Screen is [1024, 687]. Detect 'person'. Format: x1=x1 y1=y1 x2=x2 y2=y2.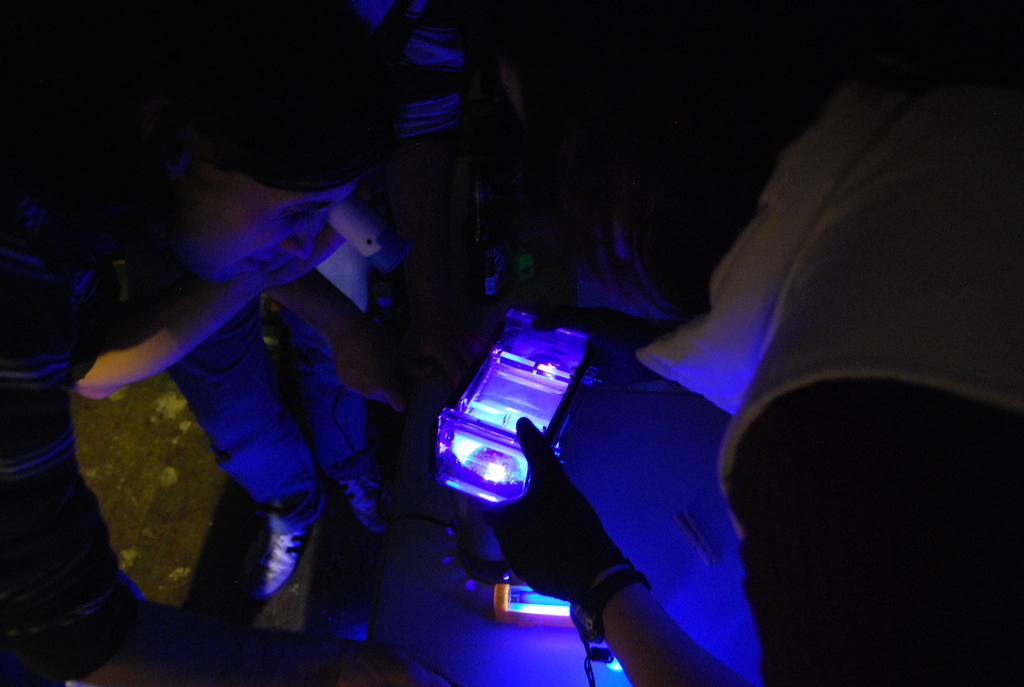
x1=343 y1=0 x2=468 y2=393.
